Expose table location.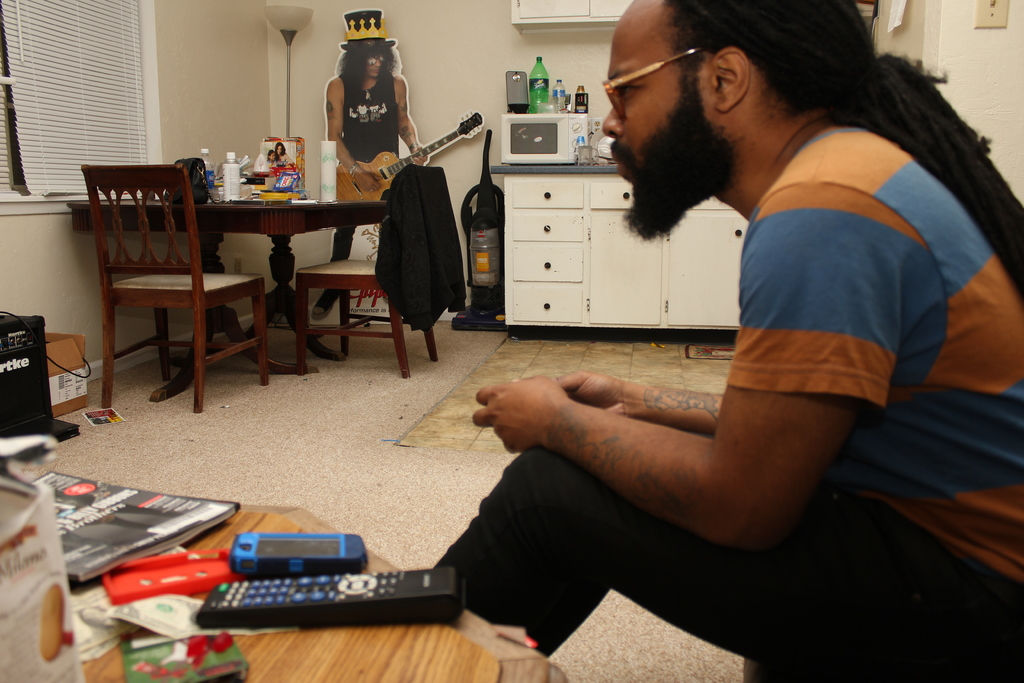
Exposed at box=[126, 165, 412, 346].
